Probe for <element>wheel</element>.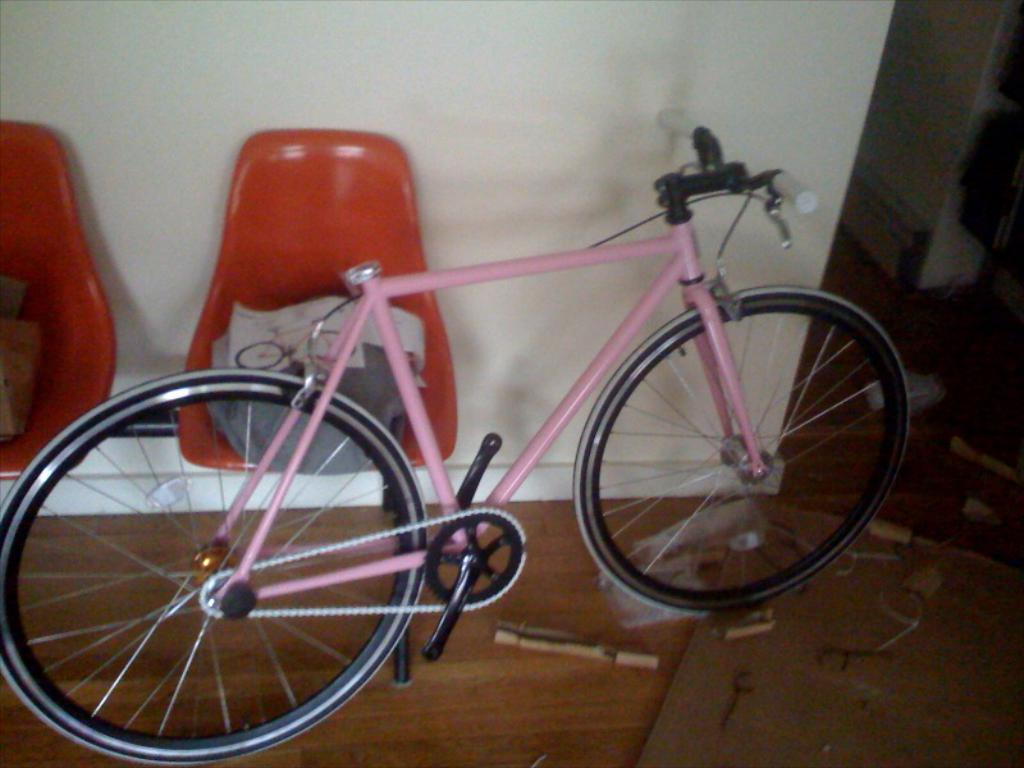
Probe result: bbox=[306, 325, 348, 362].
